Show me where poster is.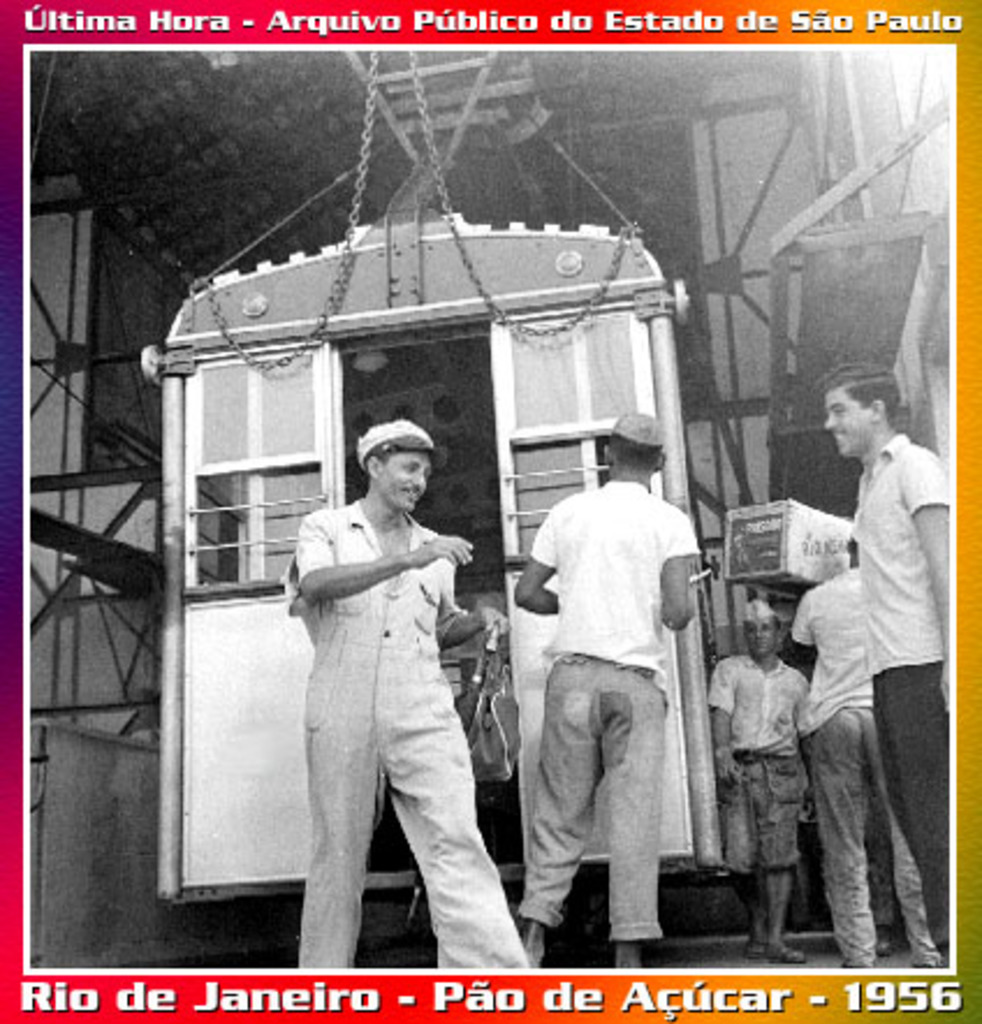
poster is at crop(0, 0, 980, 1022).
